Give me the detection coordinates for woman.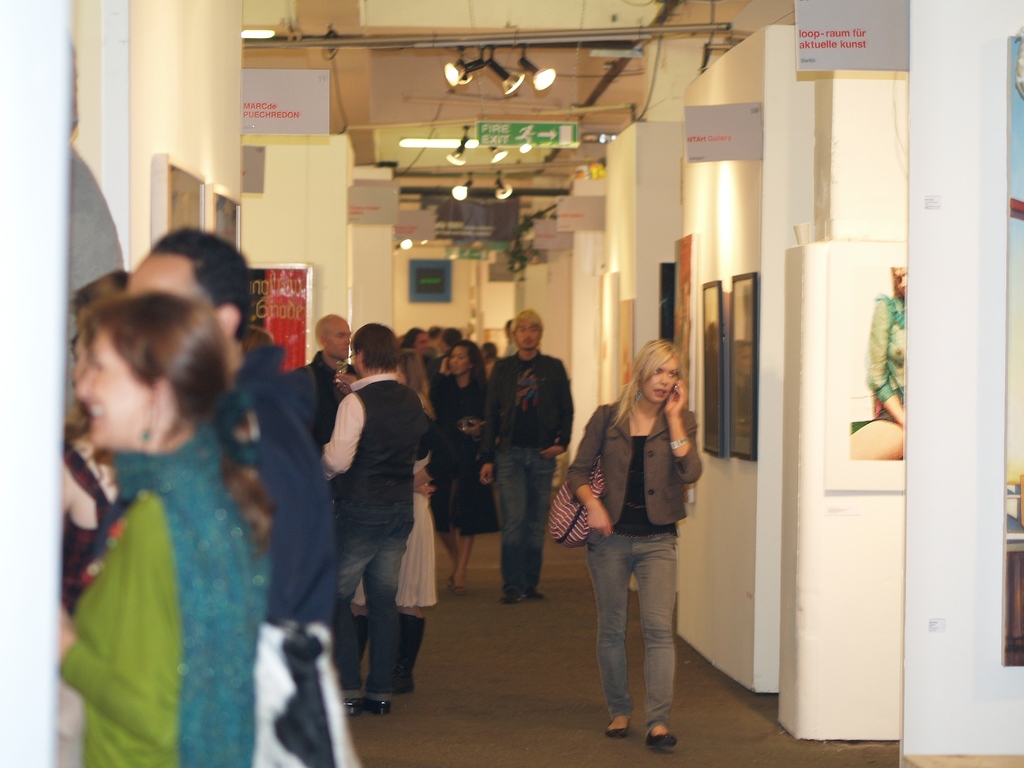
(52,262,143,605).
